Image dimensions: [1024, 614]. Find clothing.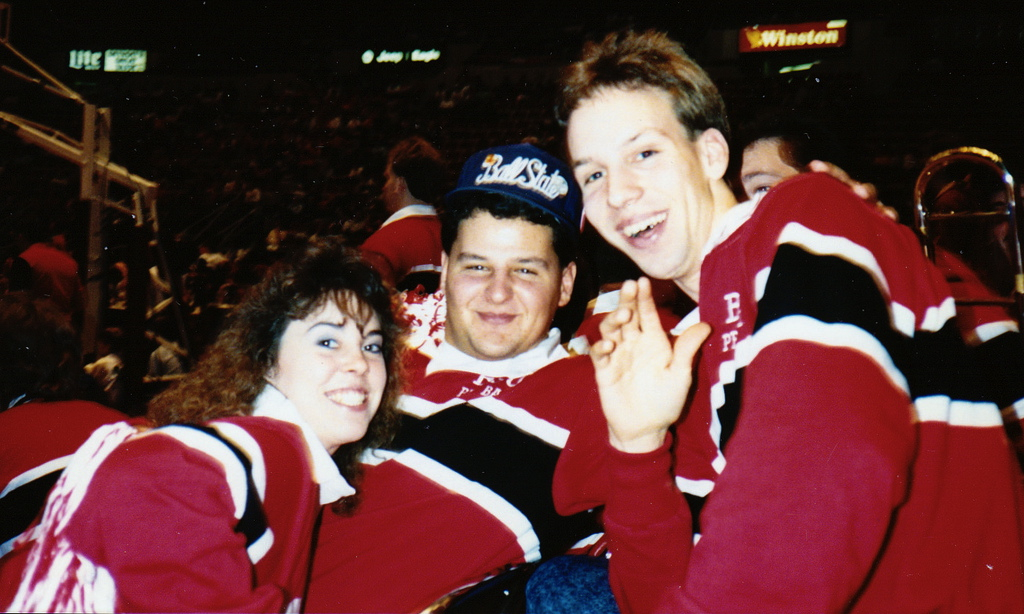
pyautogui.locateOnScreen(41, 376, 442, 604).
